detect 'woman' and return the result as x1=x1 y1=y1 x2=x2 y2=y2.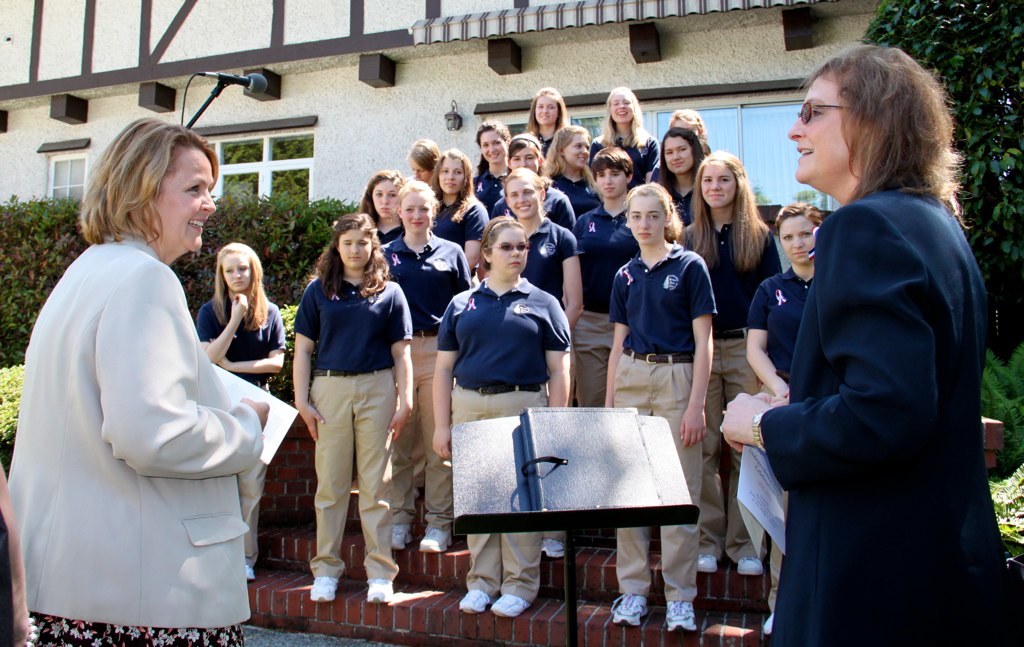
x1=349 y1=165 x2=413 y2=248.
